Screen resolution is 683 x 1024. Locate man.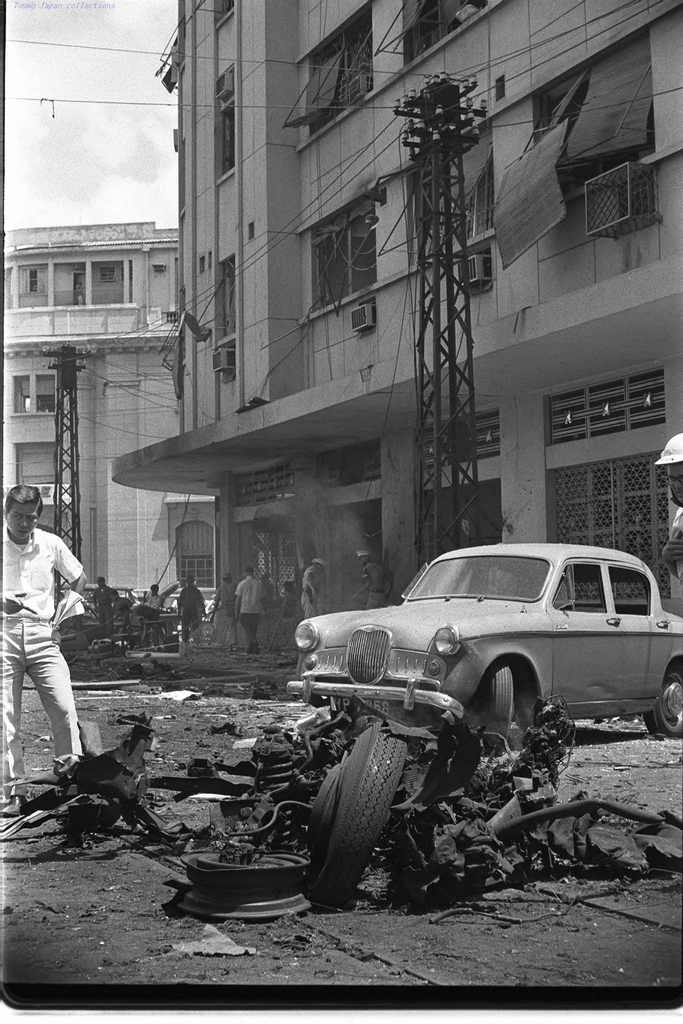
box=[0, 461, 102, 796].
